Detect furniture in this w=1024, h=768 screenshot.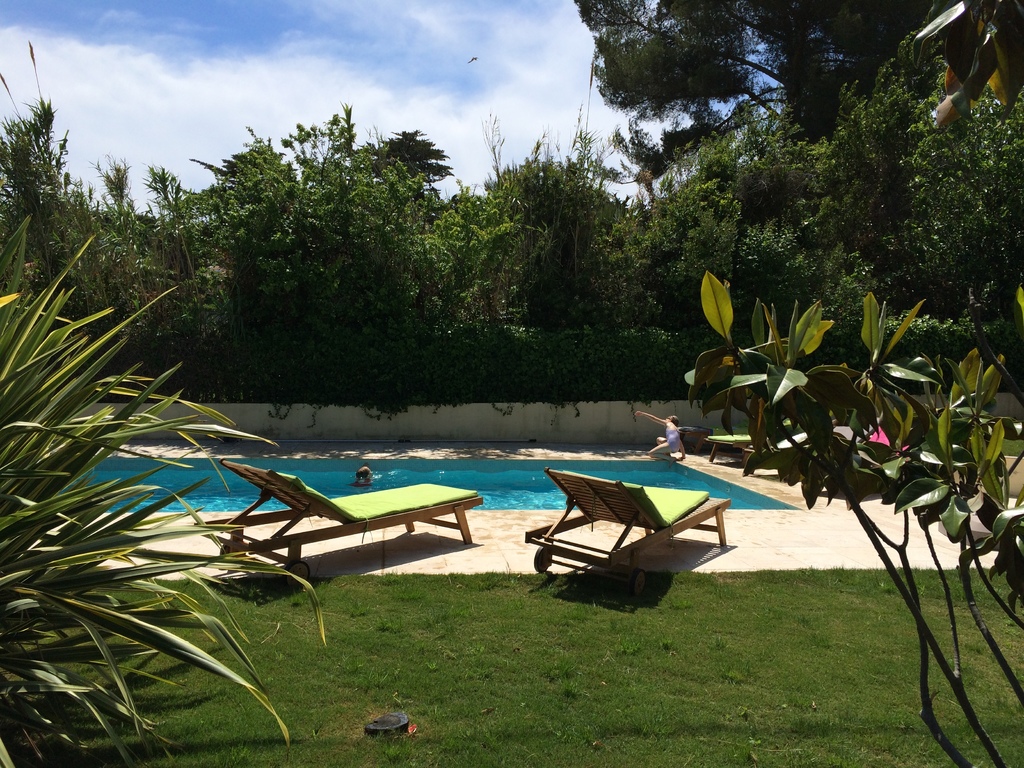
Detection: left=525, top=464, right=733, bottom=571.
